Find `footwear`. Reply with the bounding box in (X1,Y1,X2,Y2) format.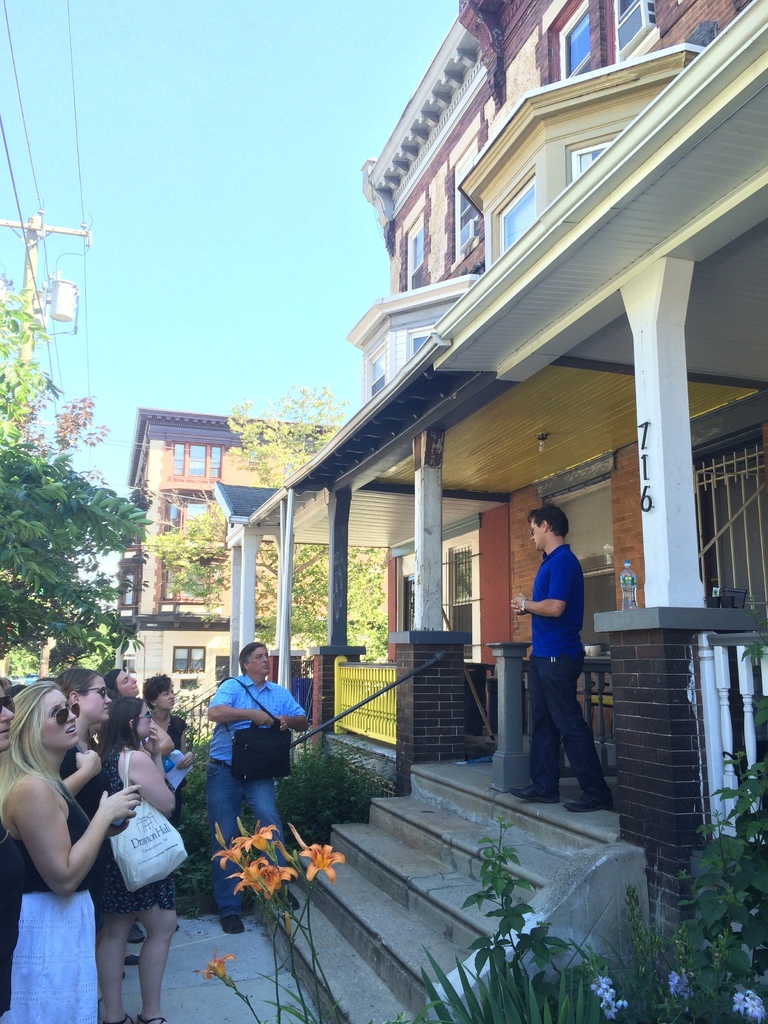
(272,888,298,908).
